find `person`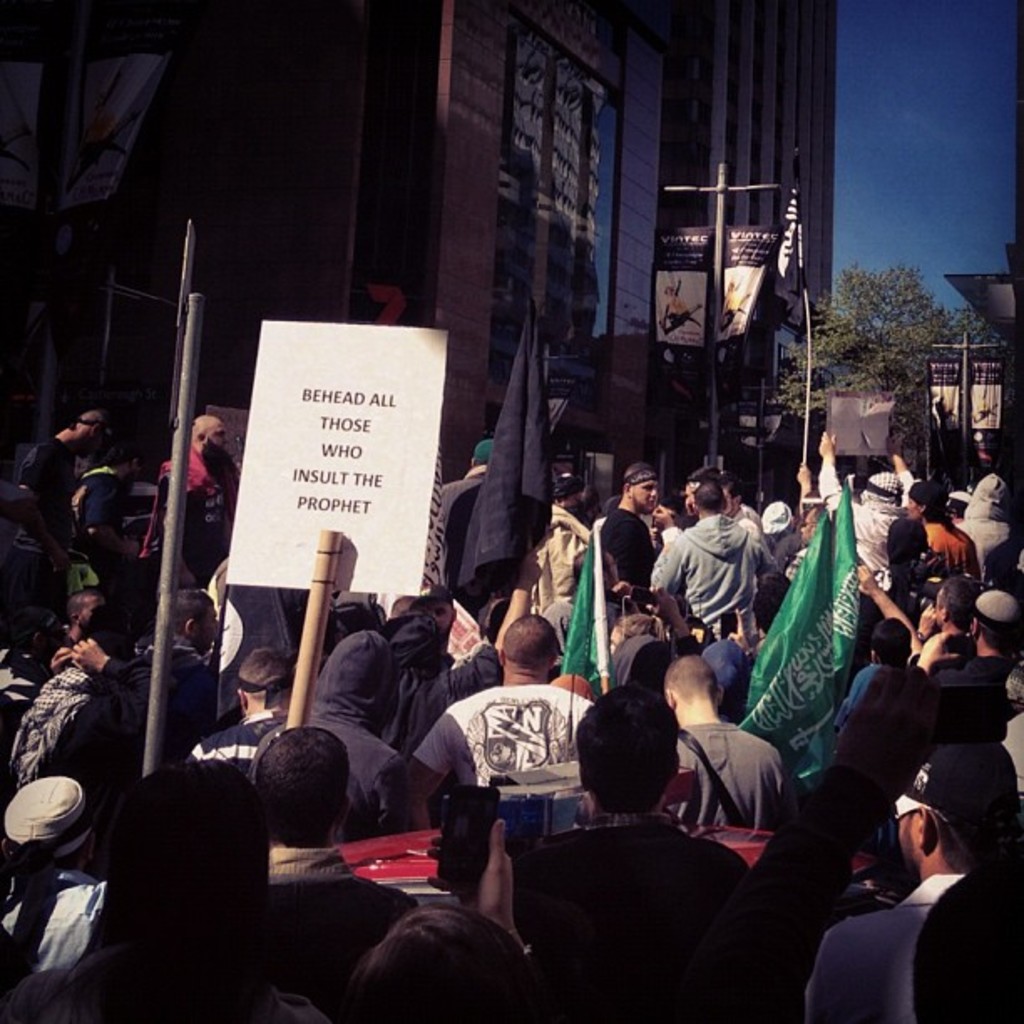
locate(259, 723, 412, 1022)
